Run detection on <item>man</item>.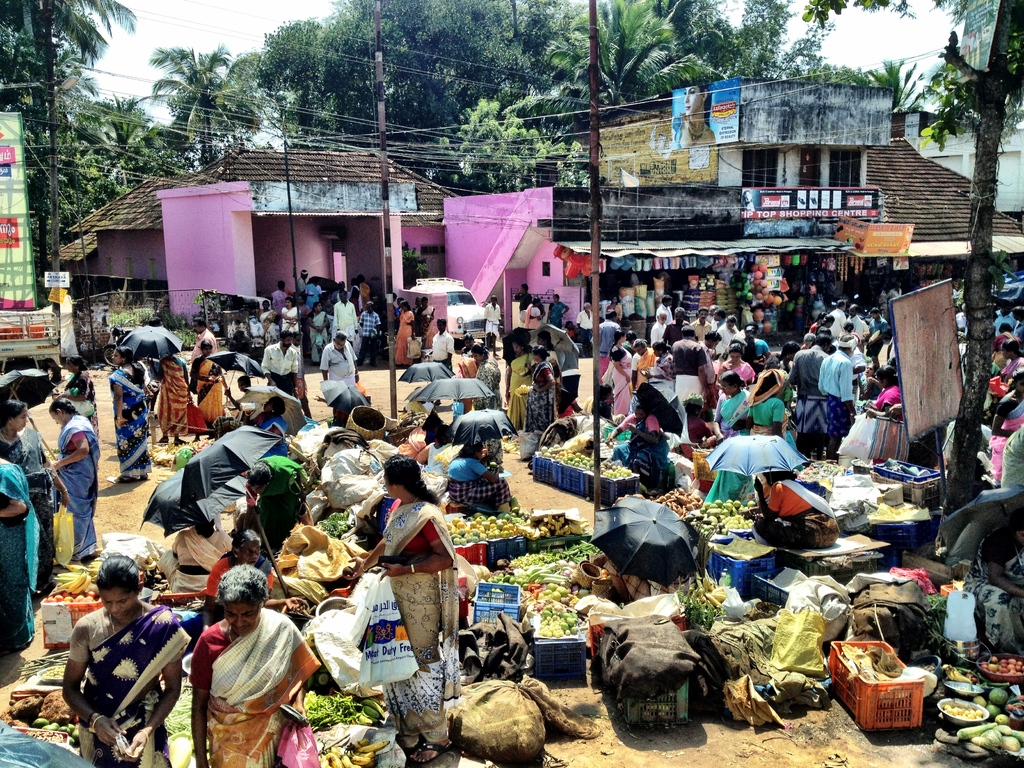
Result: 655 294 672 322.
